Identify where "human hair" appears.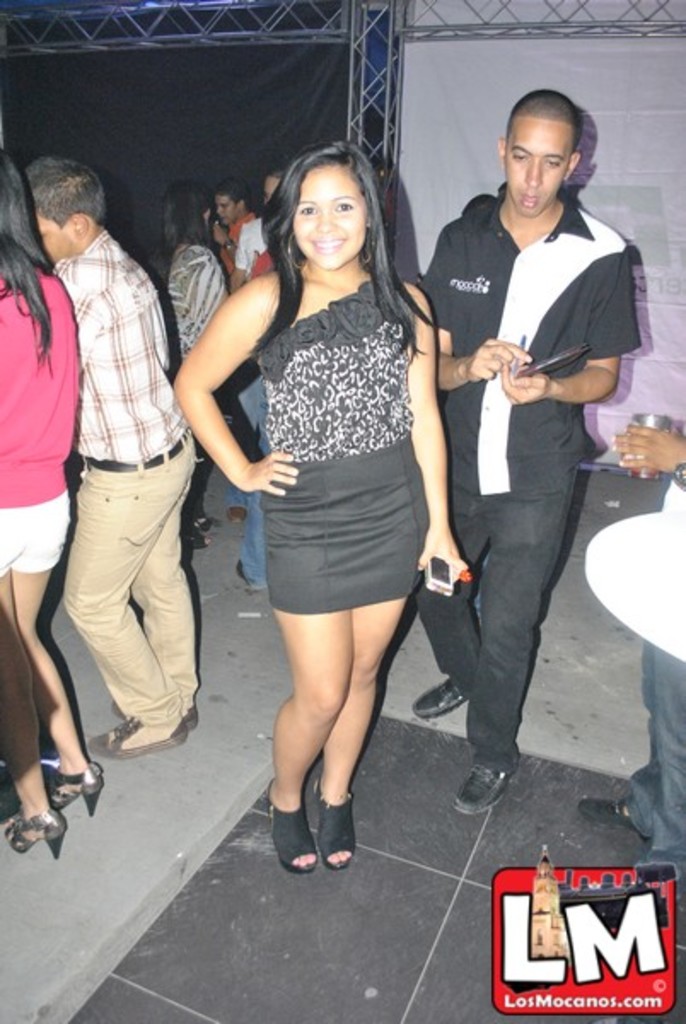
Appears at <region>215, 172, 253, 210</region>.
